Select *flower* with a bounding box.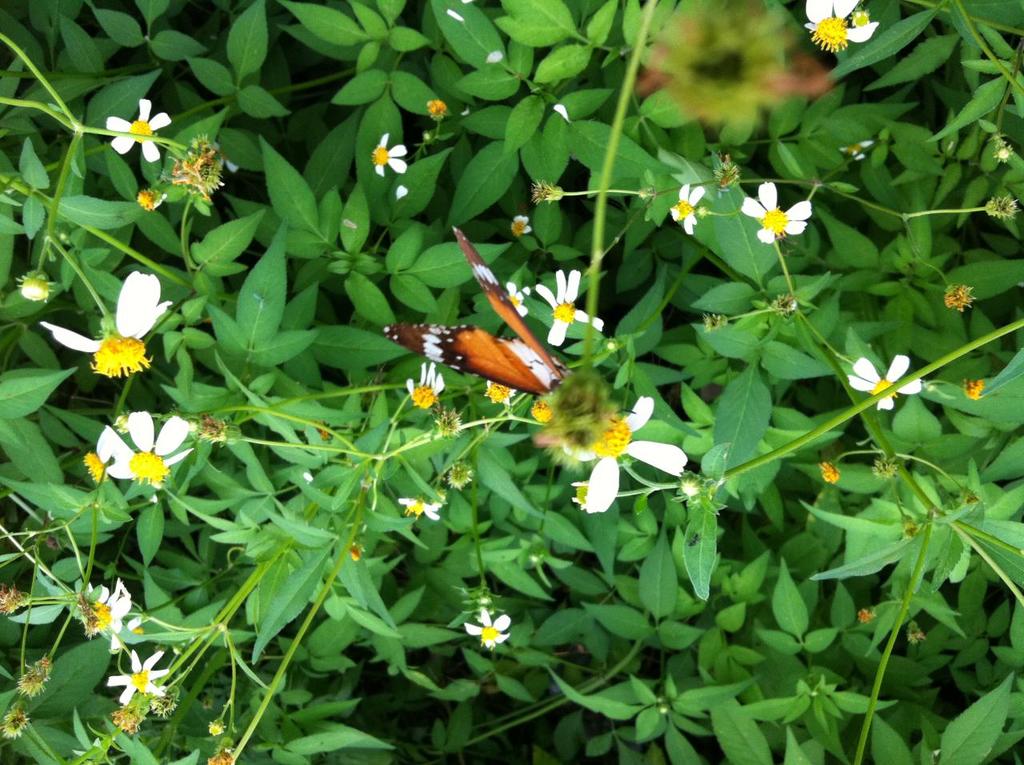
538, 266, 608, 352.
